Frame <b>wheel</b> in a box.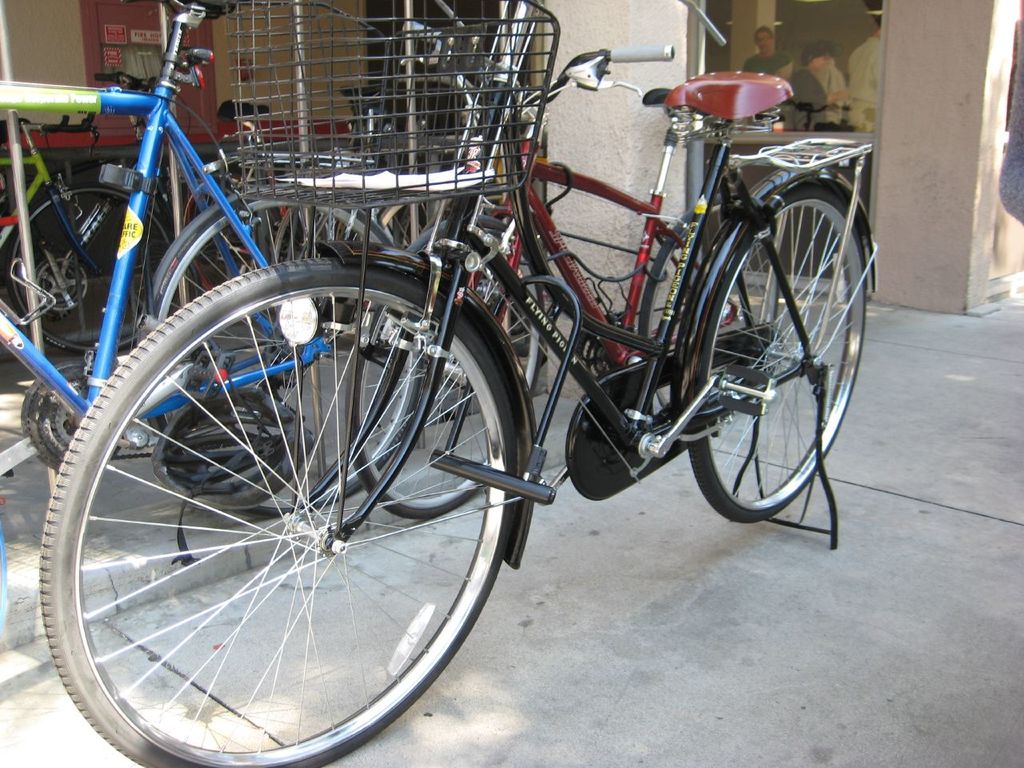
[x1=644, y1=206, x2=786, y2=452].
